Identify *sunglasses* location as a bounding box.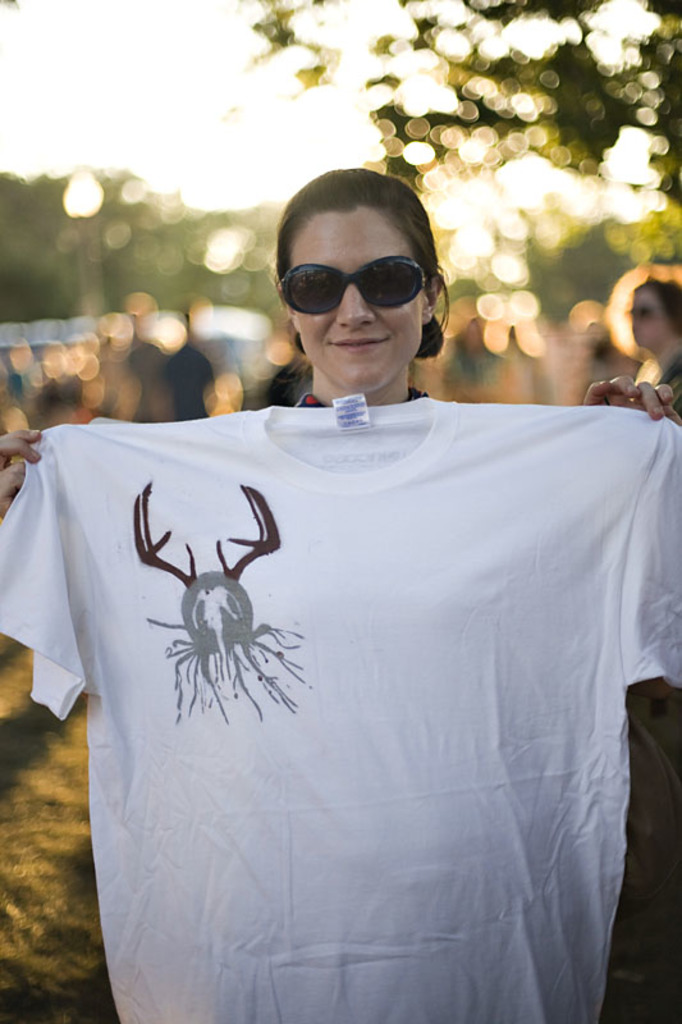
282,253,430,316.
